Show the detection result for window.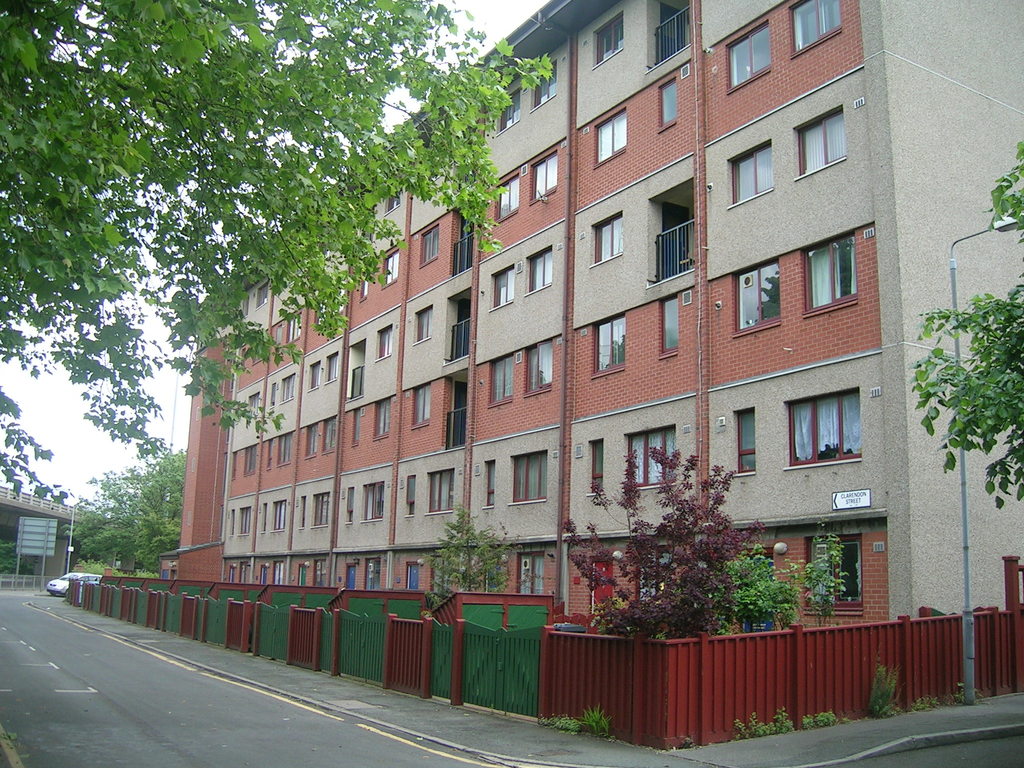
locate(245, 445, 258, 477).
